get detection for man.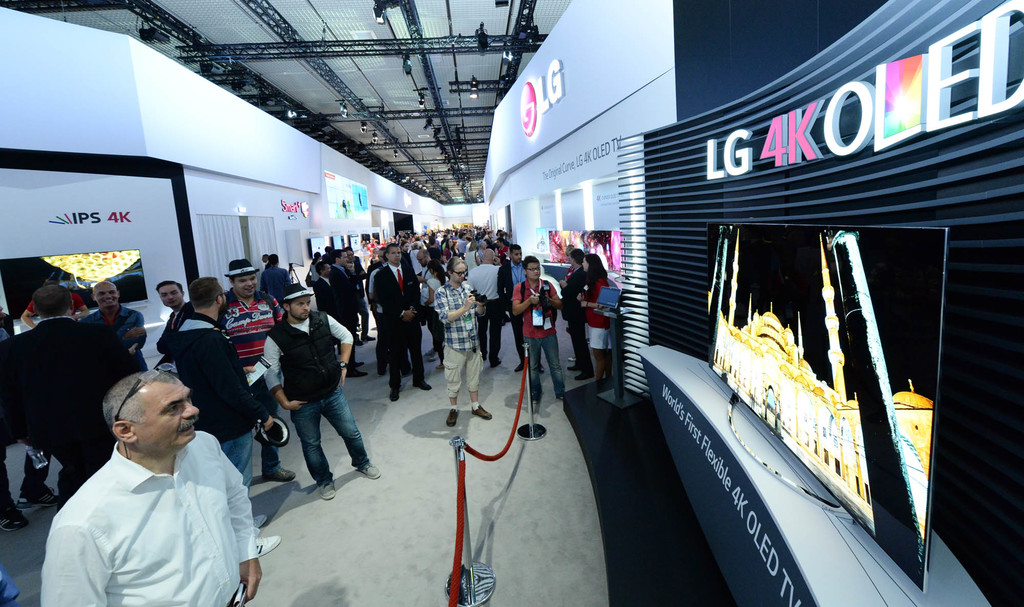
Detection: region(0, 283, 142, 510).
